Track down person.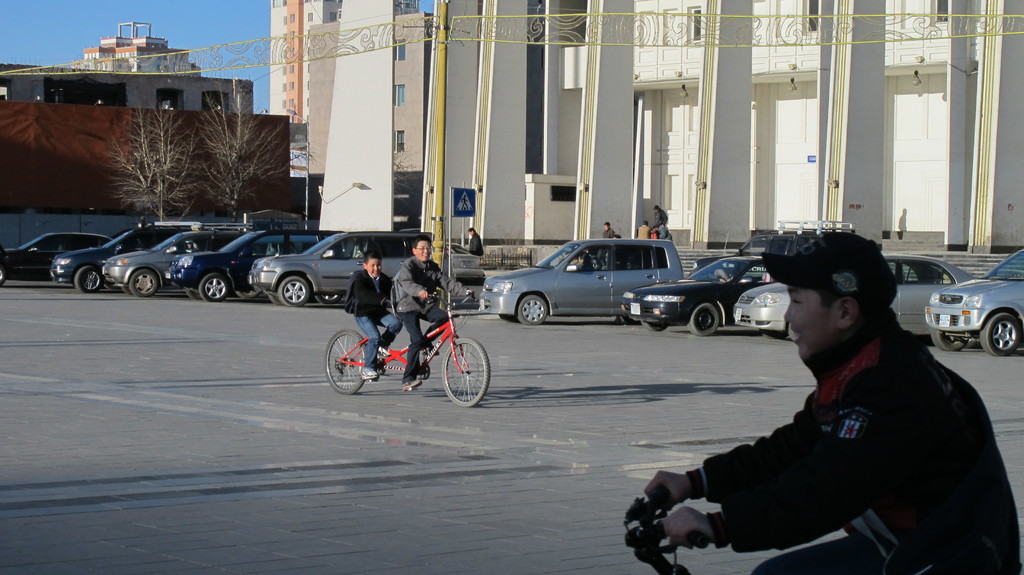
Tracked to region(653, 206, 666, 230).
